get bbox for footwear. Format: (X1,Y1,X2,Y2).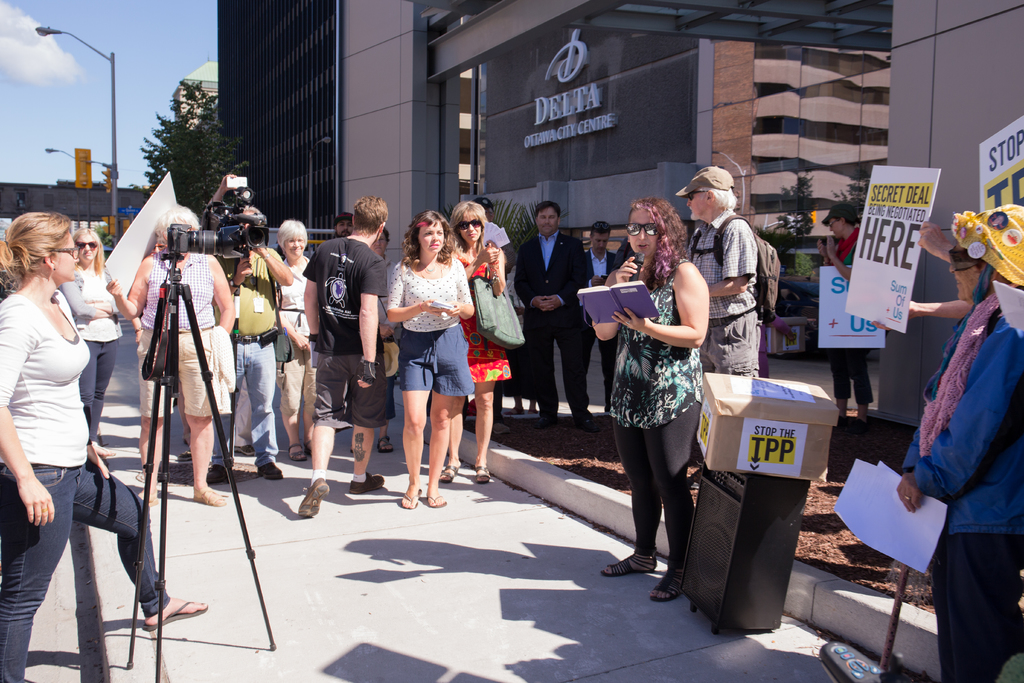
(235,445,260,457).
